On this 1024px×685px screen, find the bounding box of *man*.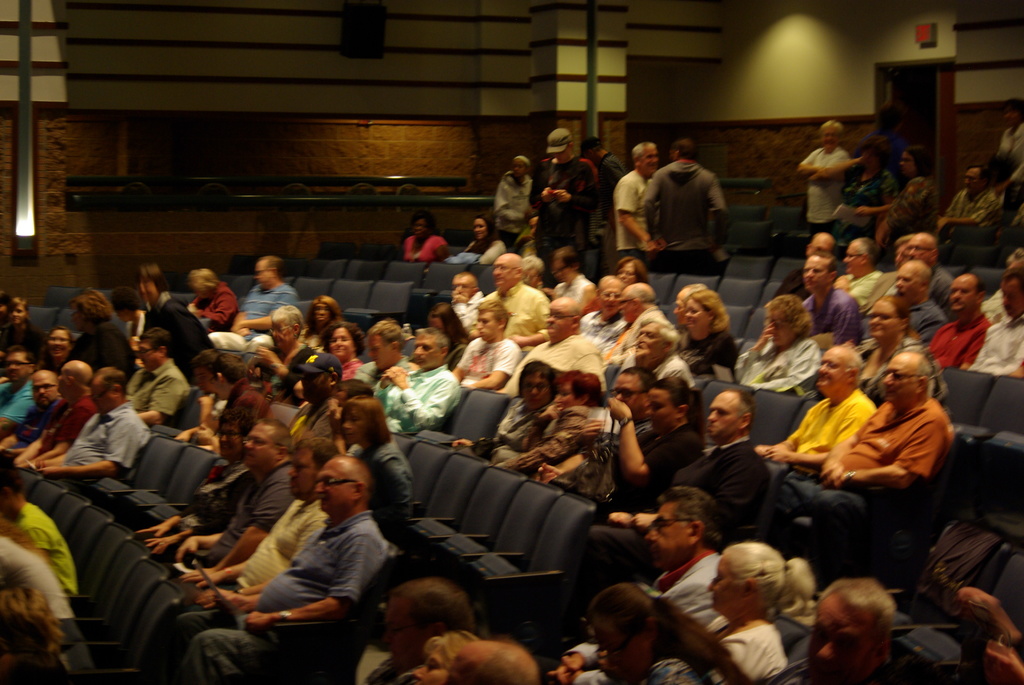
Bounding box: region(776, 232, 838, 301).
